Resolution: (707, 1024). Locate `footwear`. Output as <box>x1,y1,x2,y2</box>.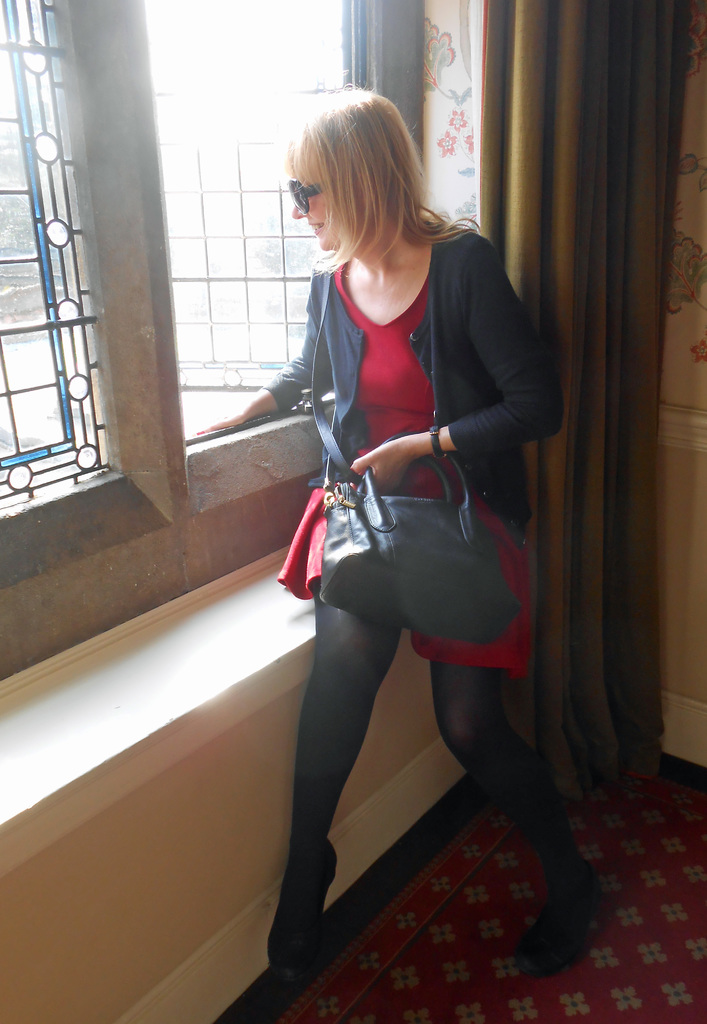
<box>266,840,336,975</box>.
